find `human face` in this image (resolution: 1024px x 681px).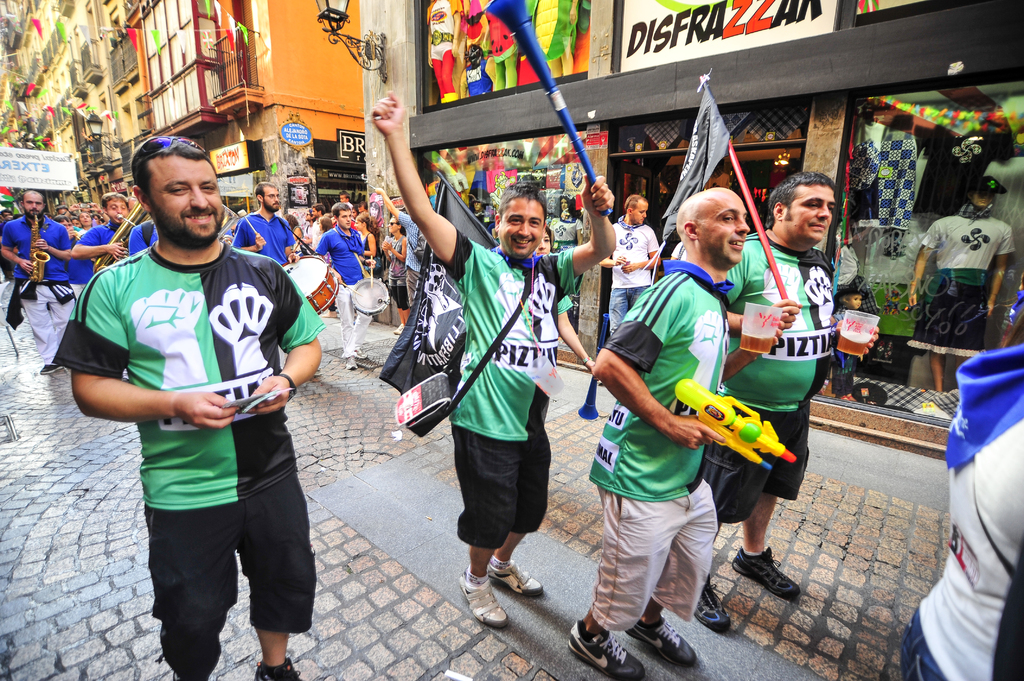
[261,190,280,214].
